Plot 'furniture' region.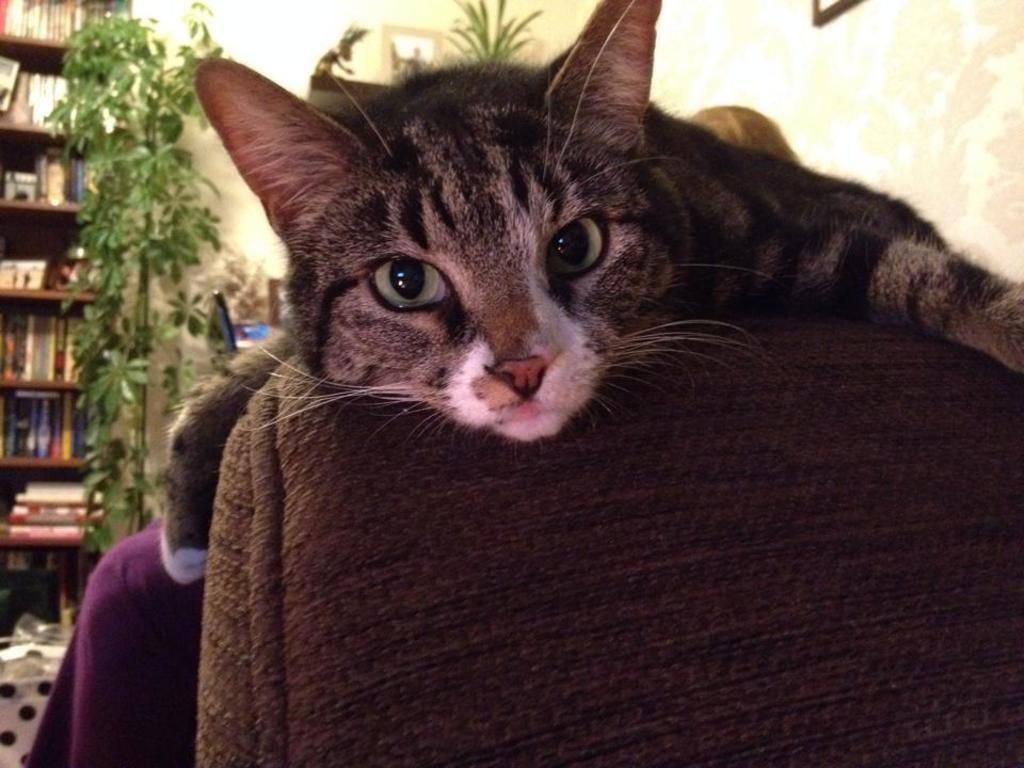
Plotted at box(196, 299, 1023, 767).
